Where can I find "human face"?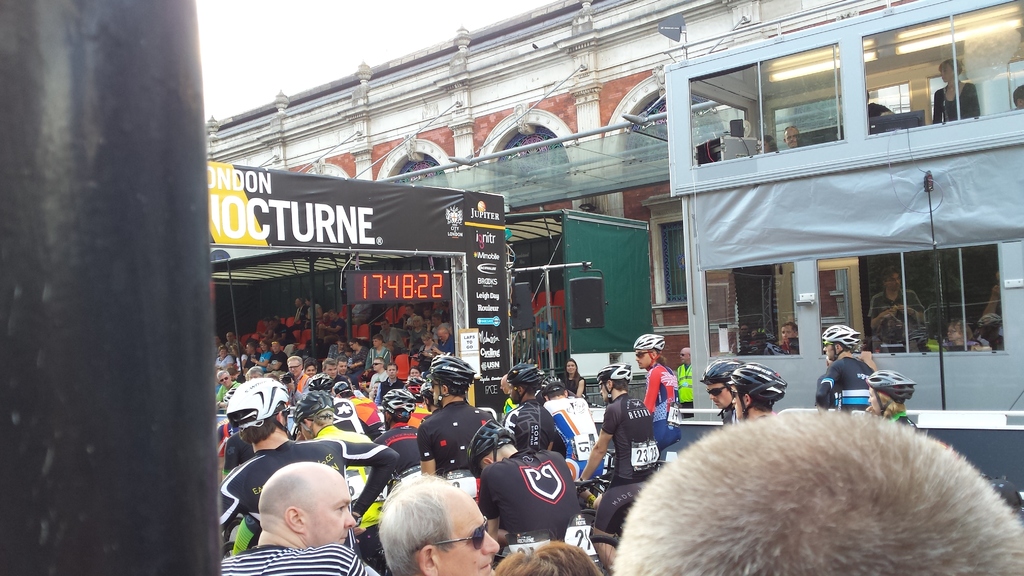
You can find it at box=[307, 479, 356, 547].
